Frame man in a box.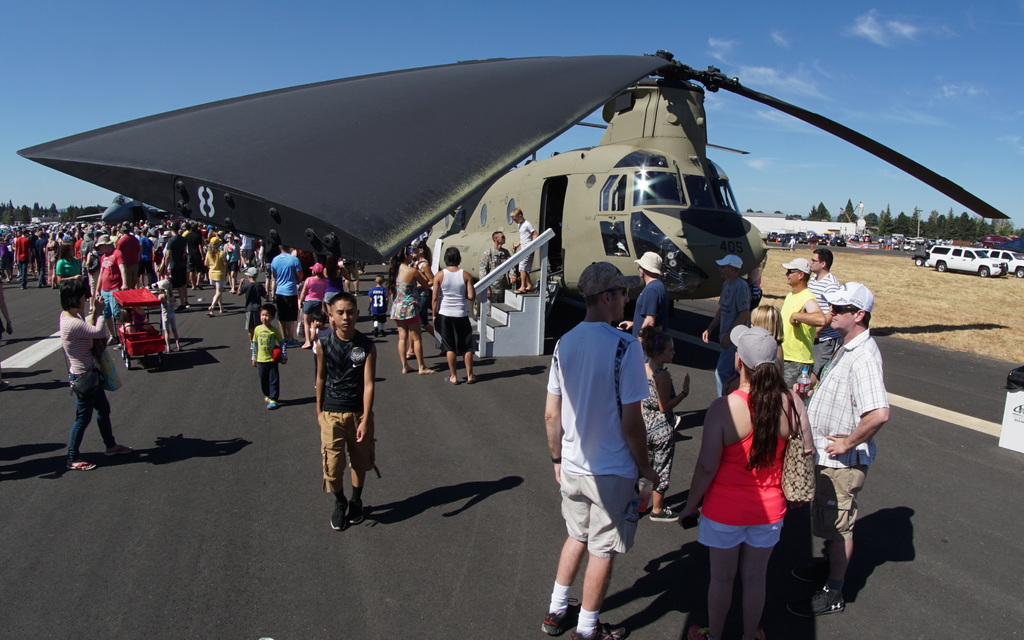
locate(538, 263, 671, 622).
